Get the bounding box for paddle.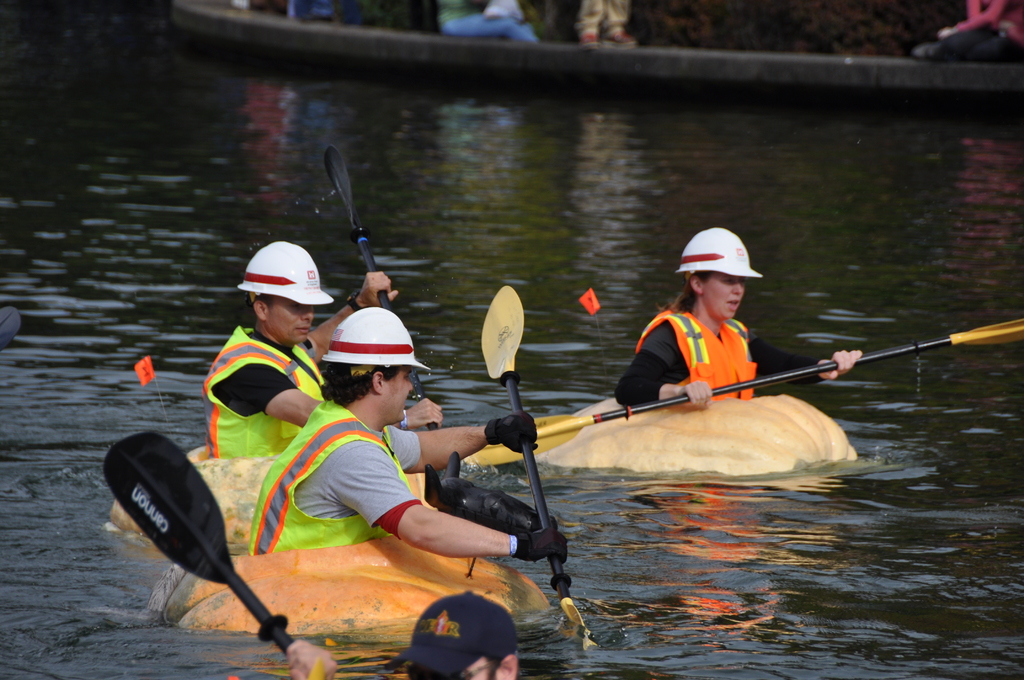
BBox(467, 314, 1023, 464).
